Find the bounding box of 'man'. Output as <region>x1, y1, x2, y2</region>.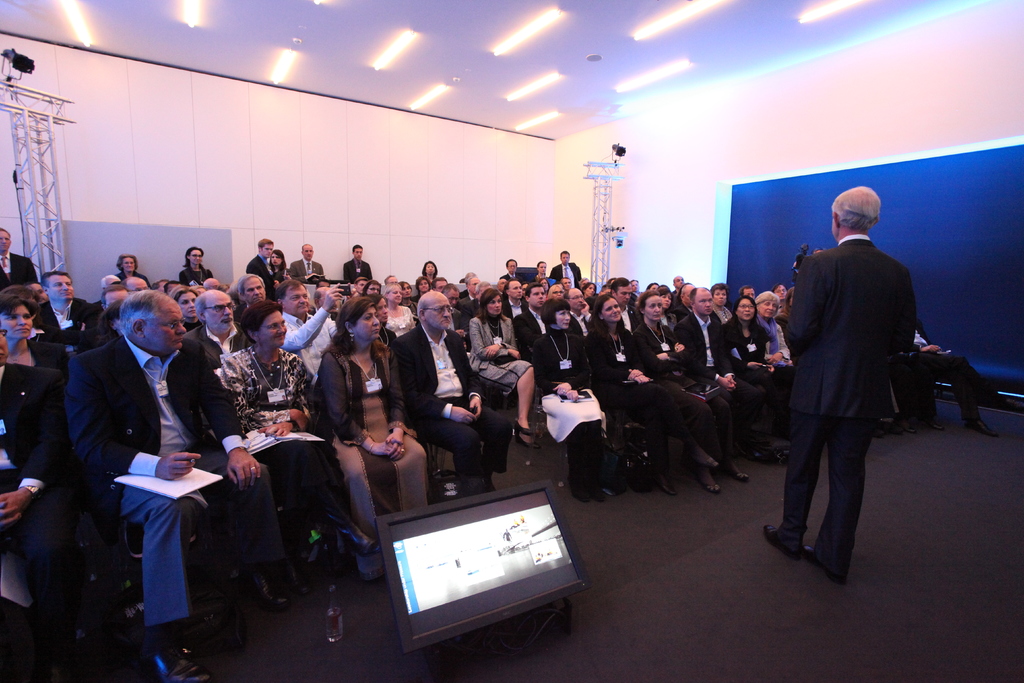
<region>556, 248, 588, 276</region>.
